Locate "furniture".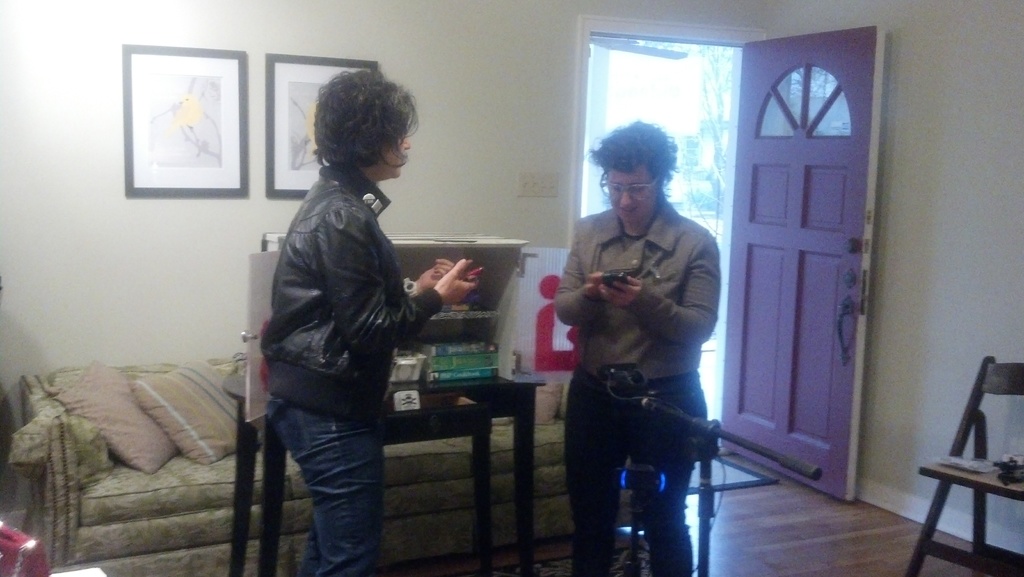
Bounding box: (x1=220, y1=368, x2=536, y2=572).
